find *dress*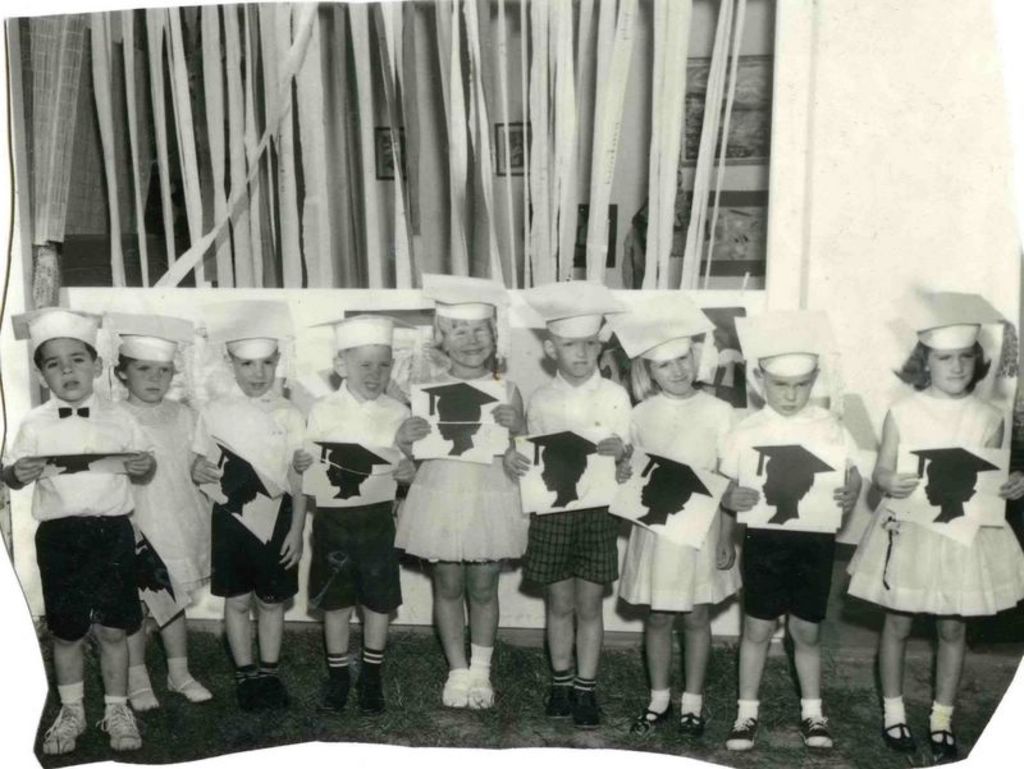
[390,369,526,563]
